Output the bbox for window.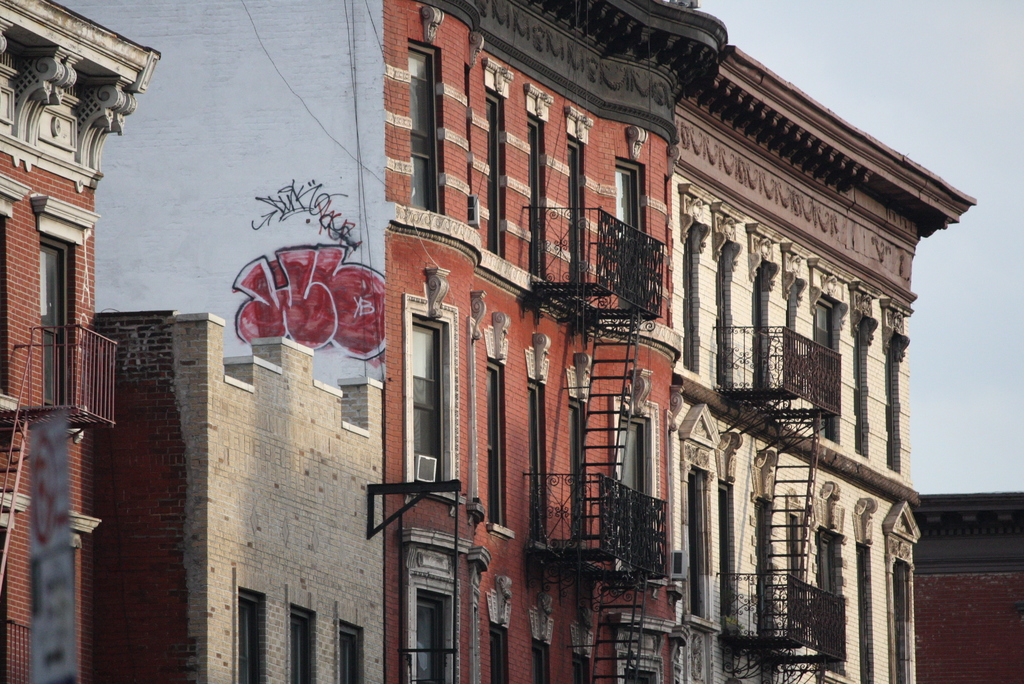
(left=524, top=111, right=547, bottom=282).
